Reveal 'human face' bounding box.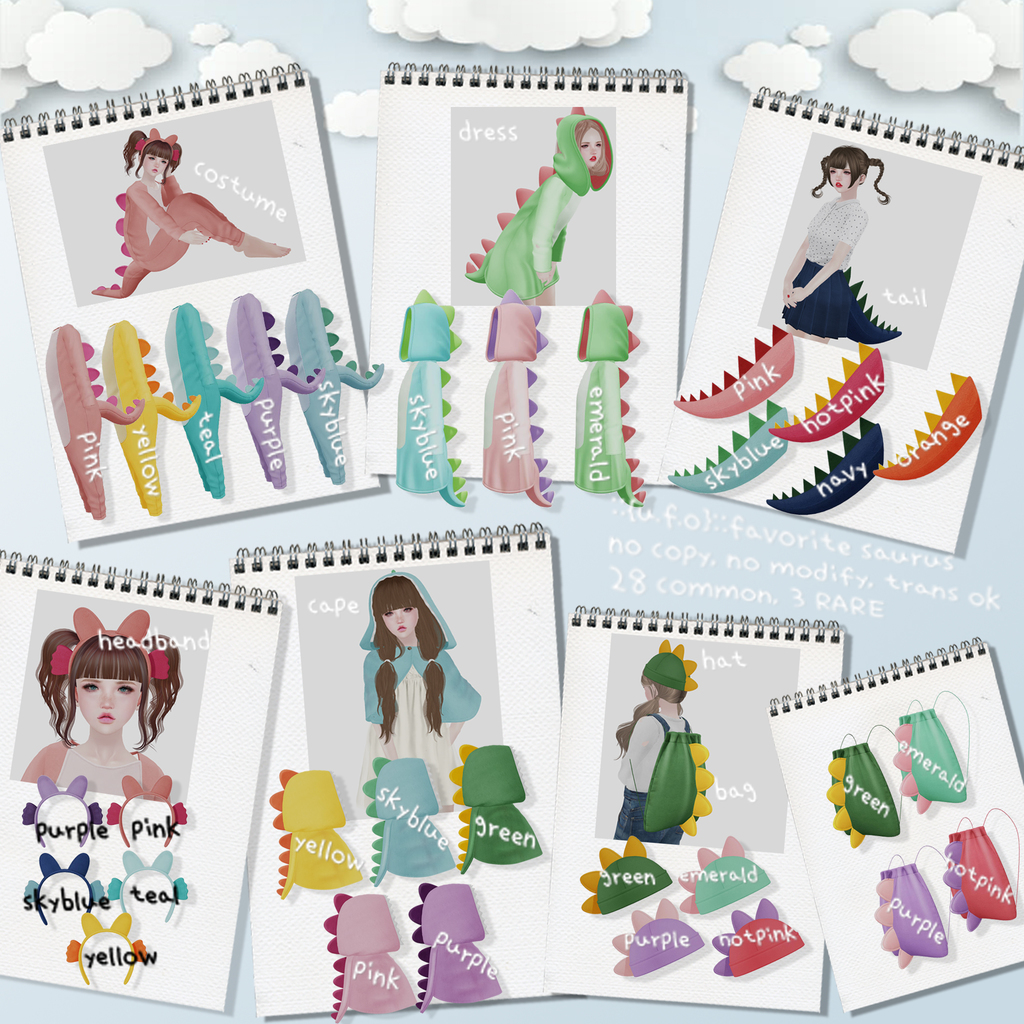
Revealed: x1=577, y1=120, x2=603, y2=168.
